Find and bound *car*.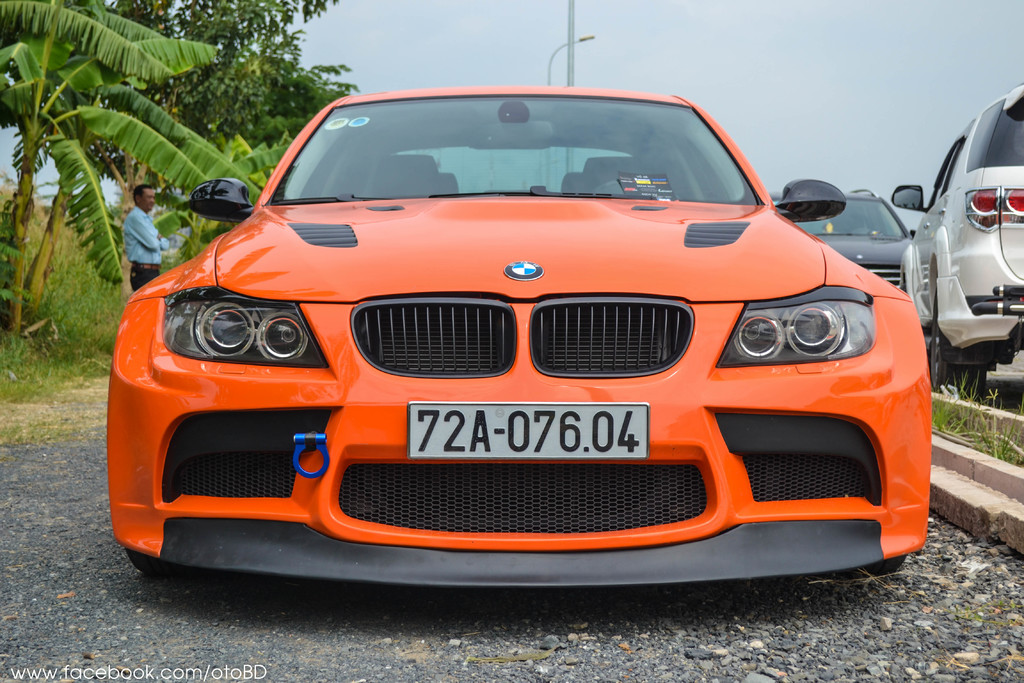
Bound: crop(107, 85, 930, 591).
